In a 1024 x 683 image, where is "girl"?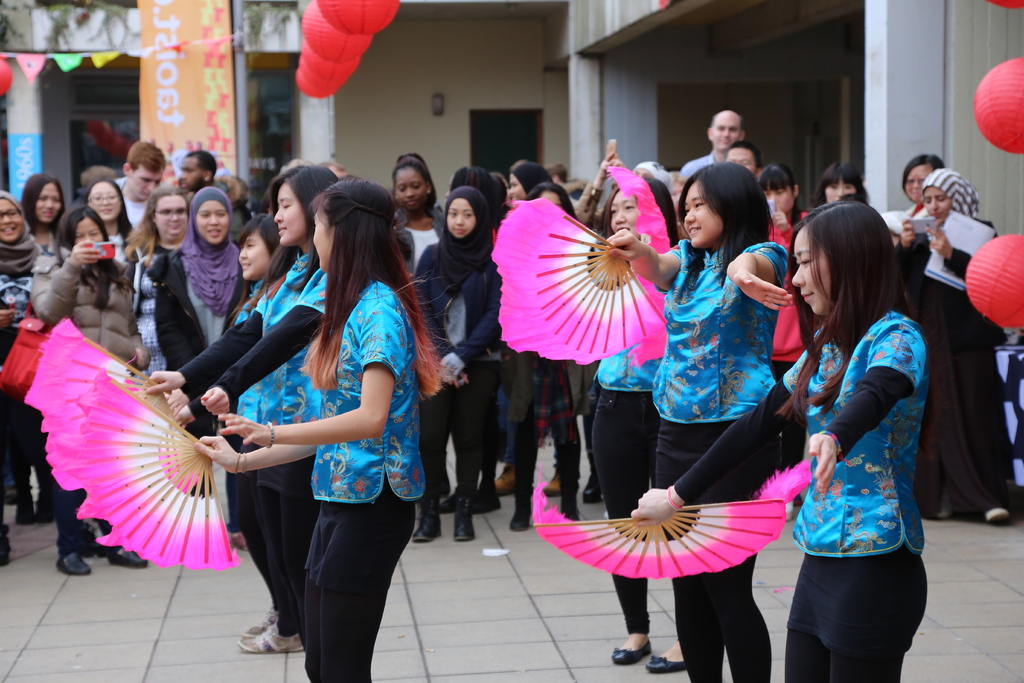
x1=395 y1=157 x2=446 y2=283.
